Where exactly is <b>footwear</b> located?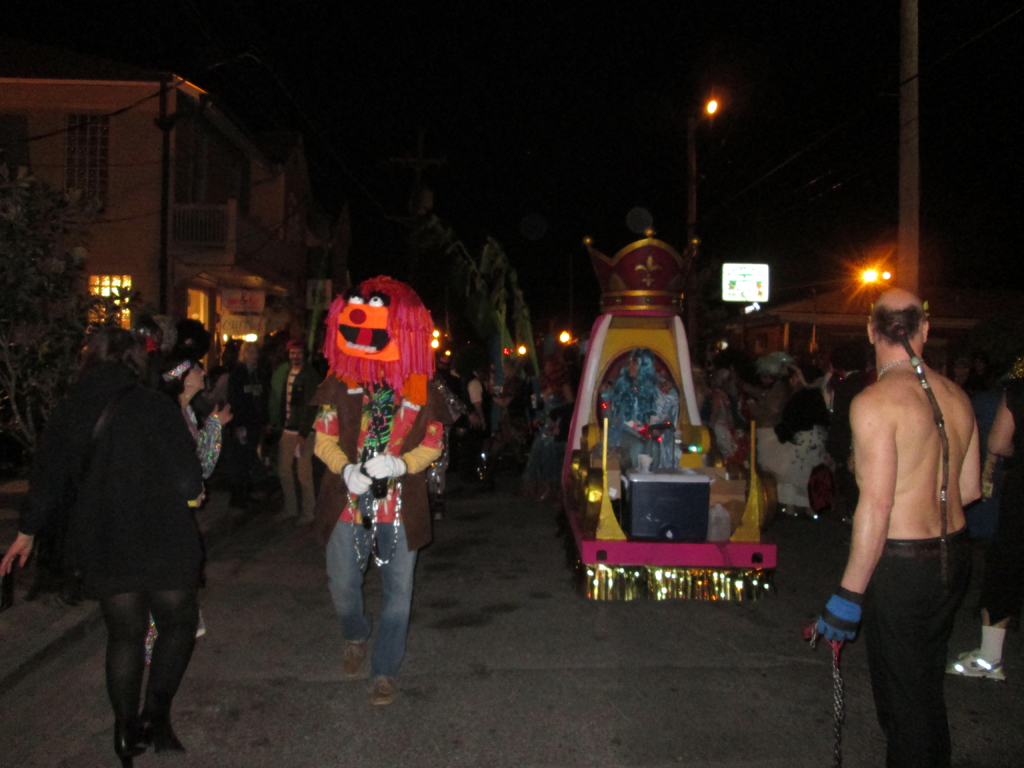
Its bounding box is <box>116,719,143,765</box>.
